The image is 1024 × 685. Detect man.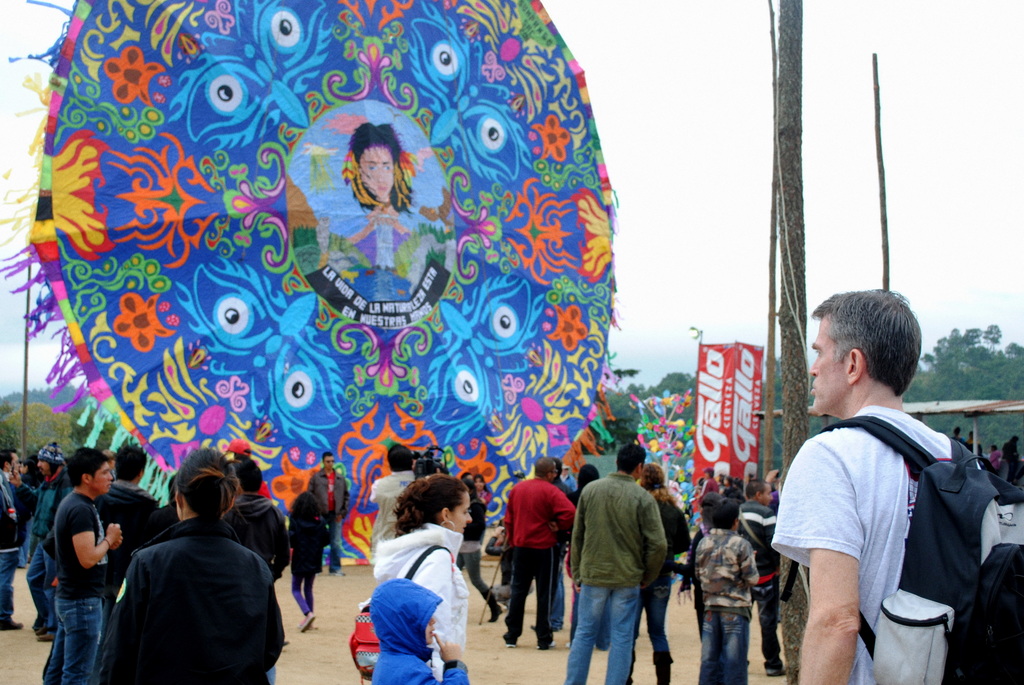
Detection: locate(92, 443, 161, 661).
